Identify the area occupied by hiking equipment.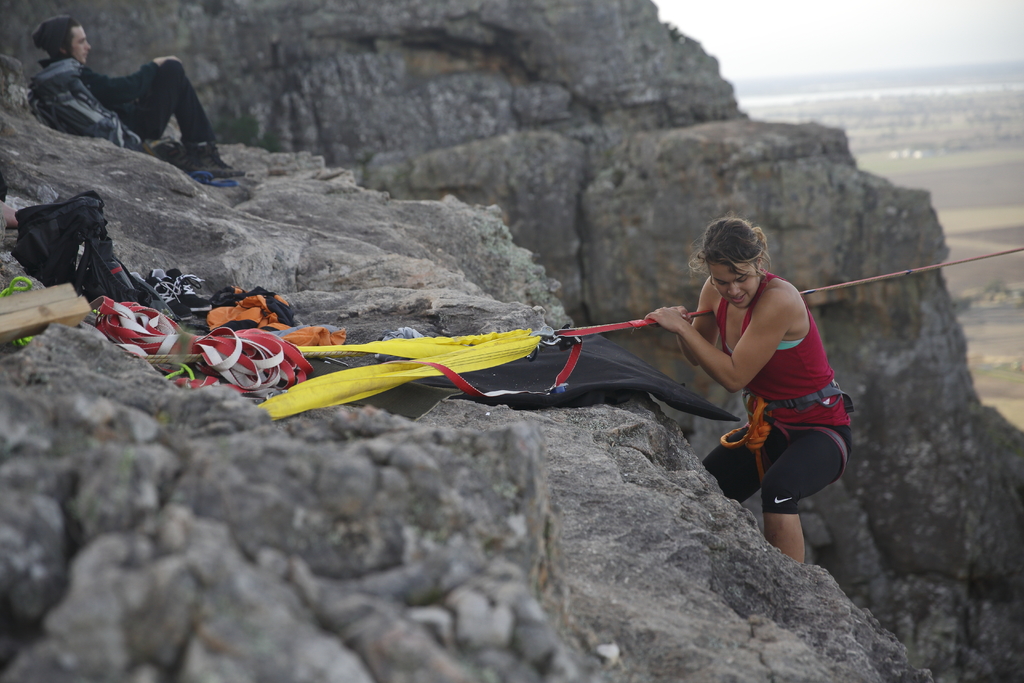
Area: region(29, 60, 145, 150).
